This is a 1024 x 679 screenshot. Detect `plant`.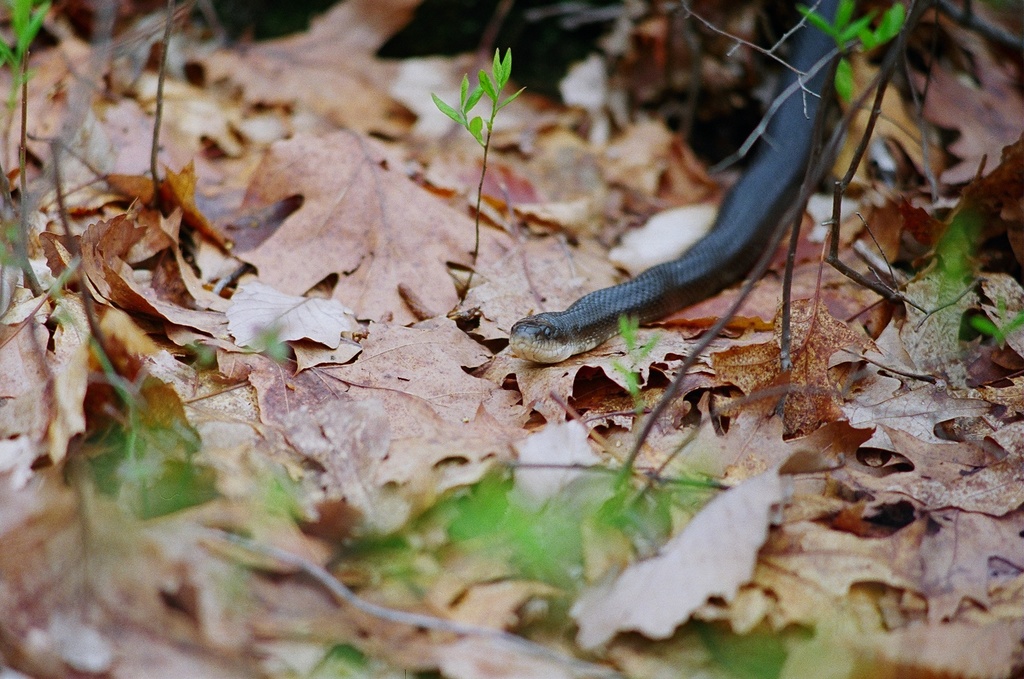
region(600, 308, 663, 452).
